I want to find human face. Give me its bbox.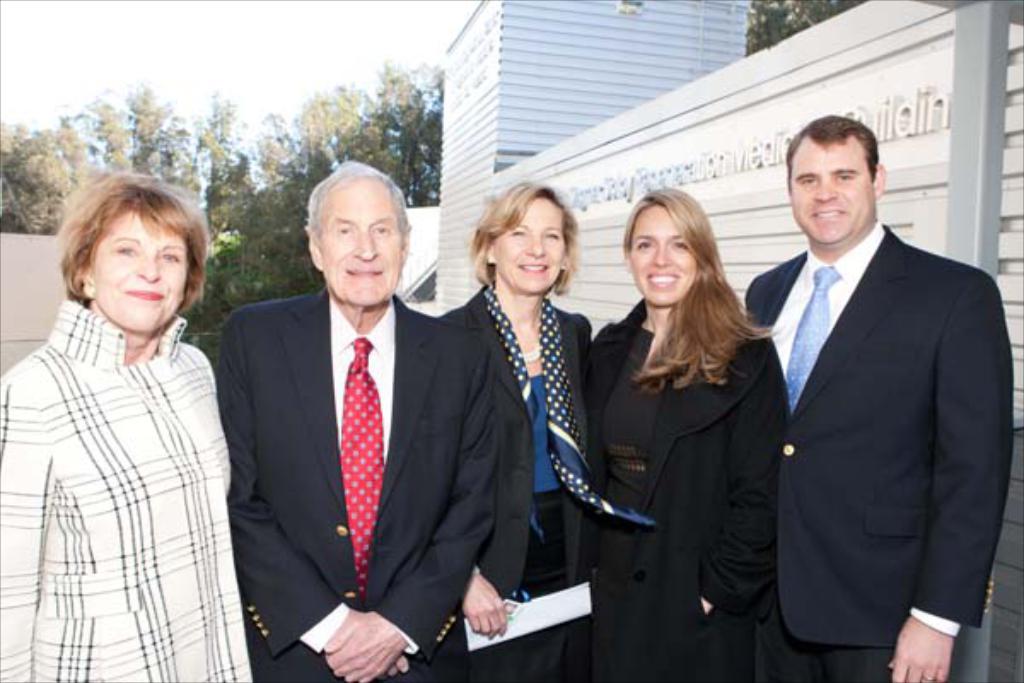
[left=317, top=186, right=401, bottom=304].
